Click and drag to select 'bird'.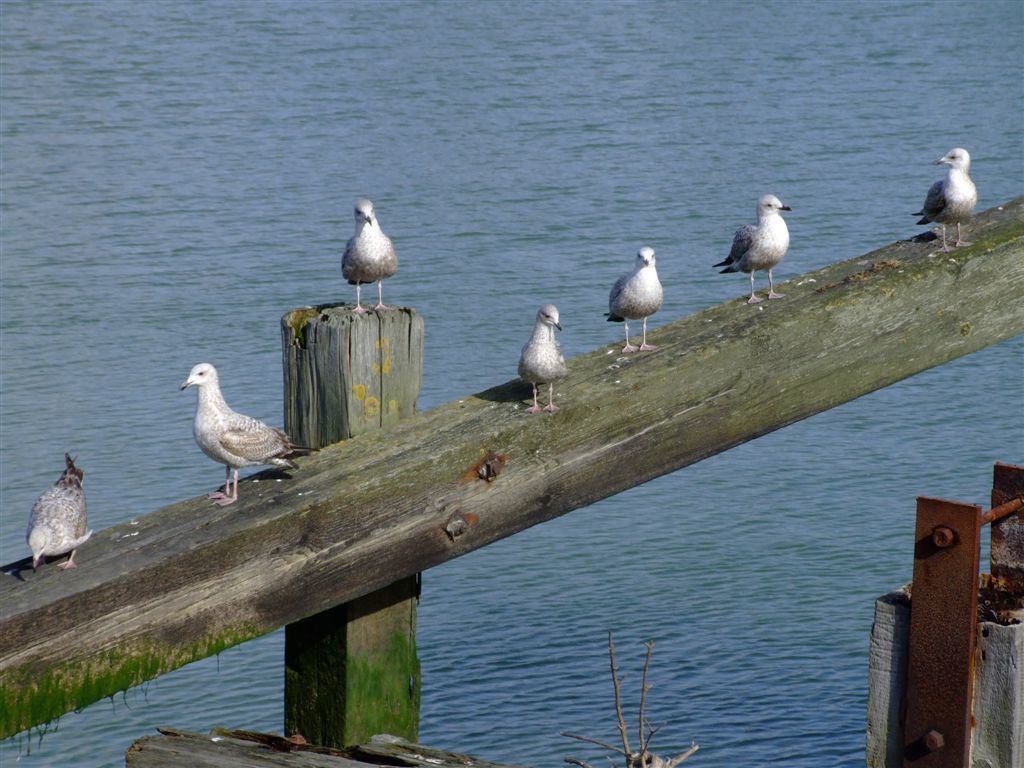
Selection: locate(911, 138, 977, 257).
